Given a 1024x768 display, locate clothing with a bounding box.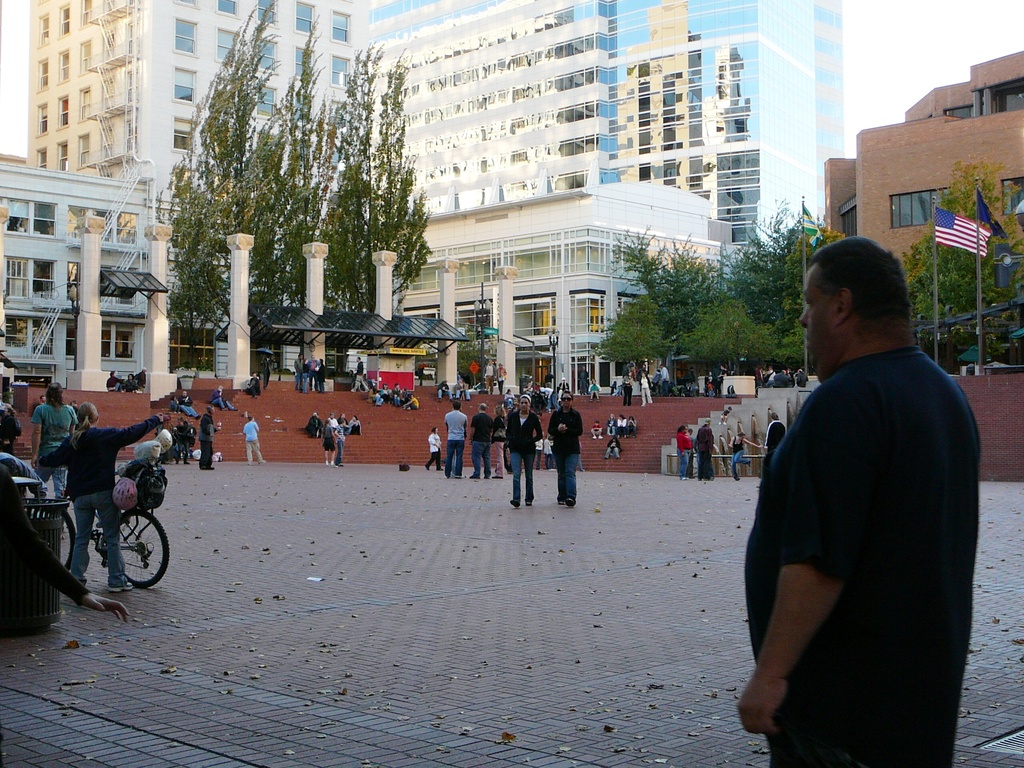
Located: 242:419:271:467.
